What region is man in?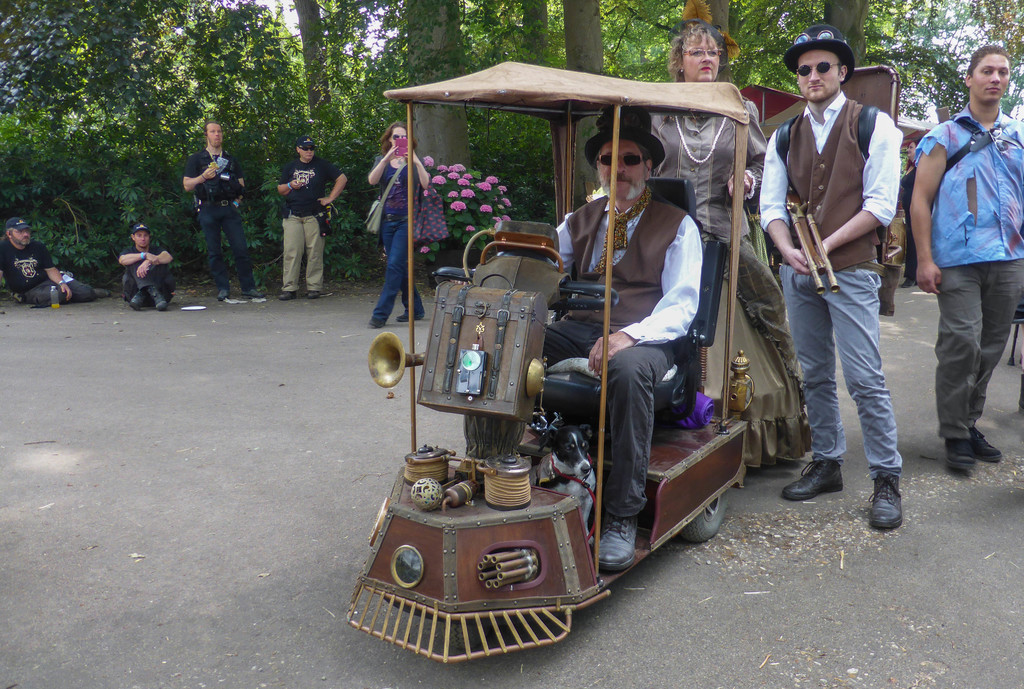
<box>184,122,266,298</box>.
